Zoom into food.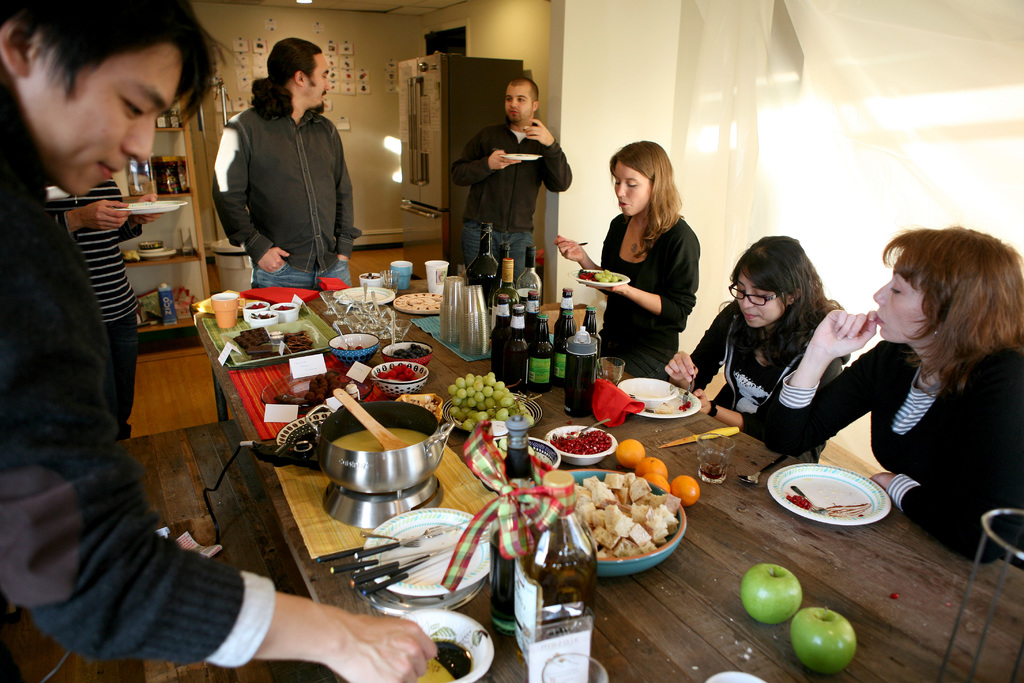
Zoom target: box=[551, 429, 612, 459].
